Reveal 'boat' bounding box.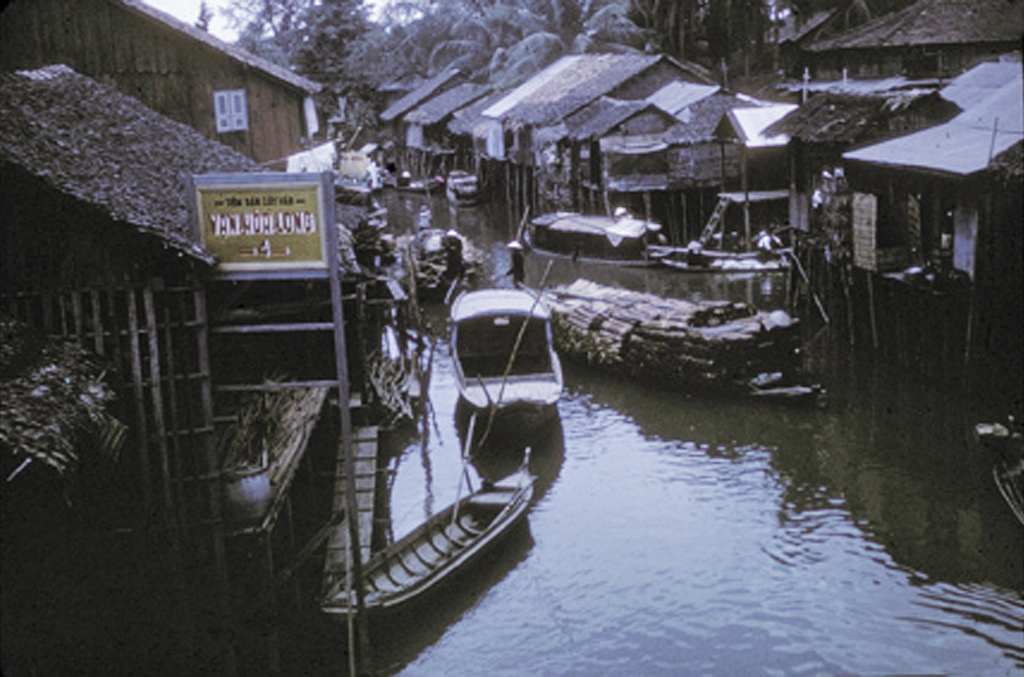
Revealed: (317,408,538,625).
